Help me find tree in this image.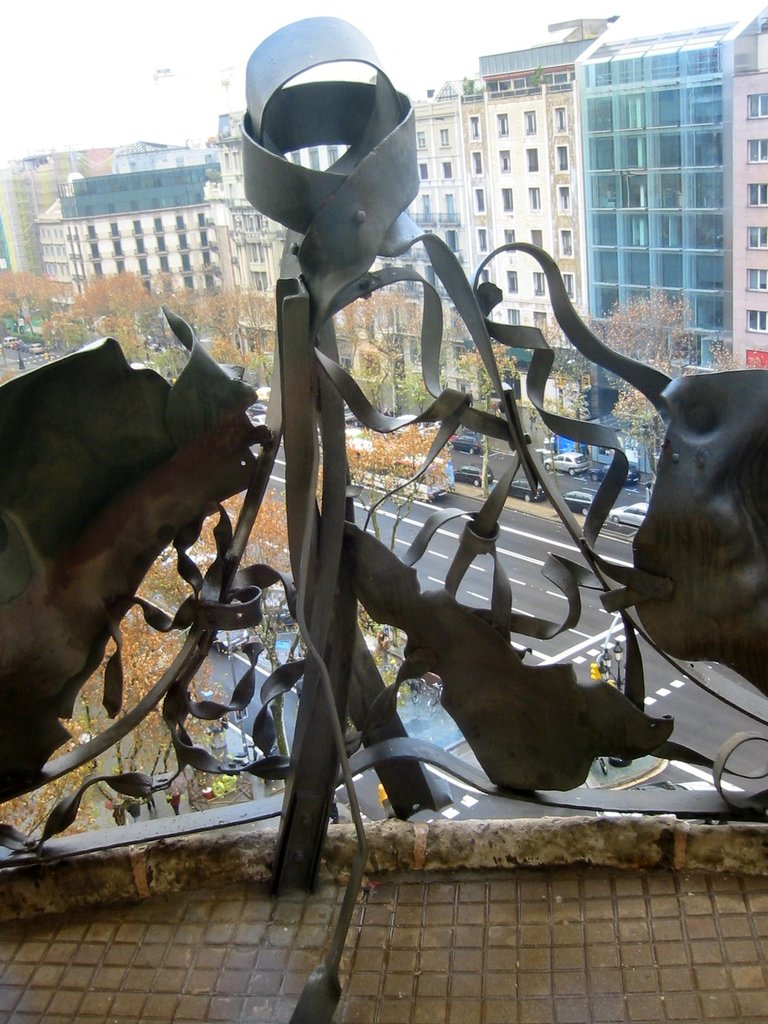
Found it: bbox=[338, 273, 431, 419].
